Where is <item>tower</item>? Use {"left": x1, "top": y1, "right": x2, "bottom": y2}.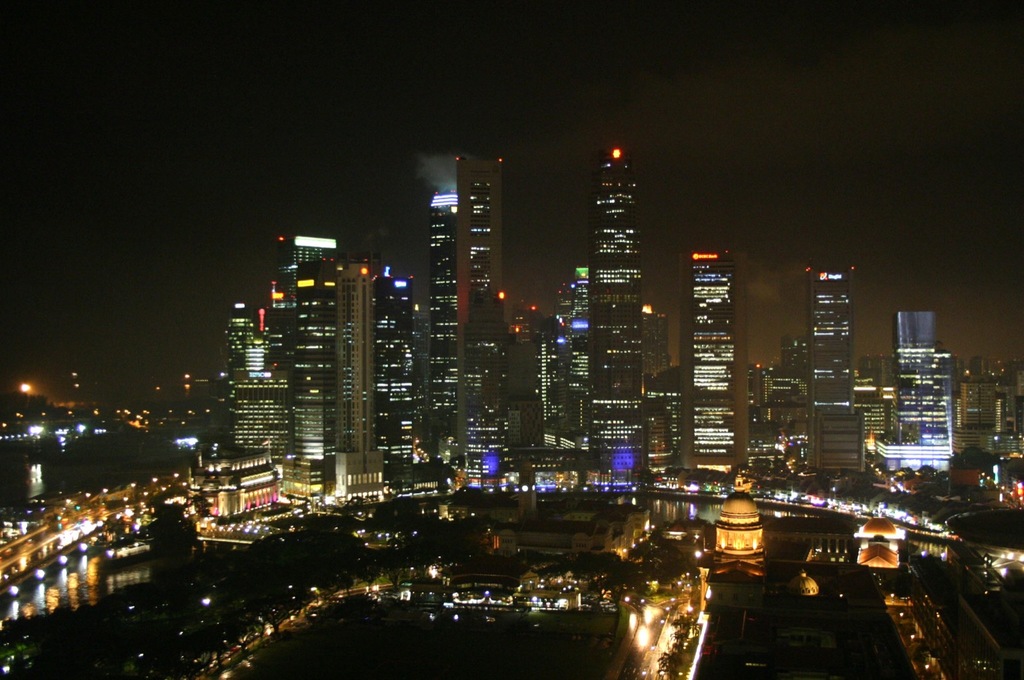
{"left": 680, "top": 244, "right": 751, "bottom": 469}.
